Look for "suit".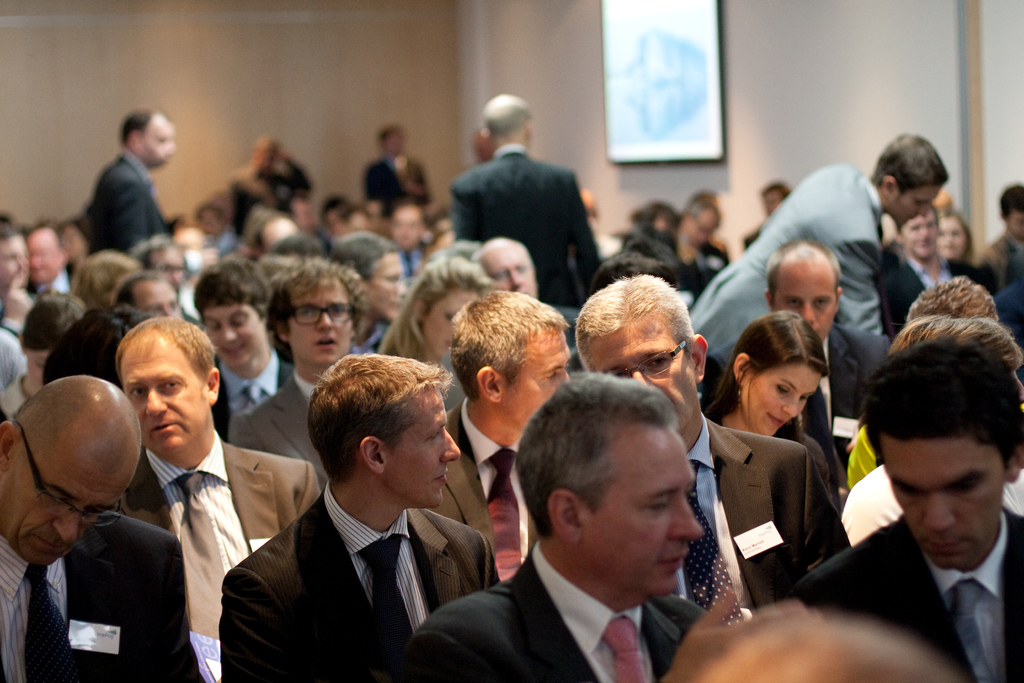
Found: {"x1": 662, "y1": 409, "x2": 850, "y2": 622}.
